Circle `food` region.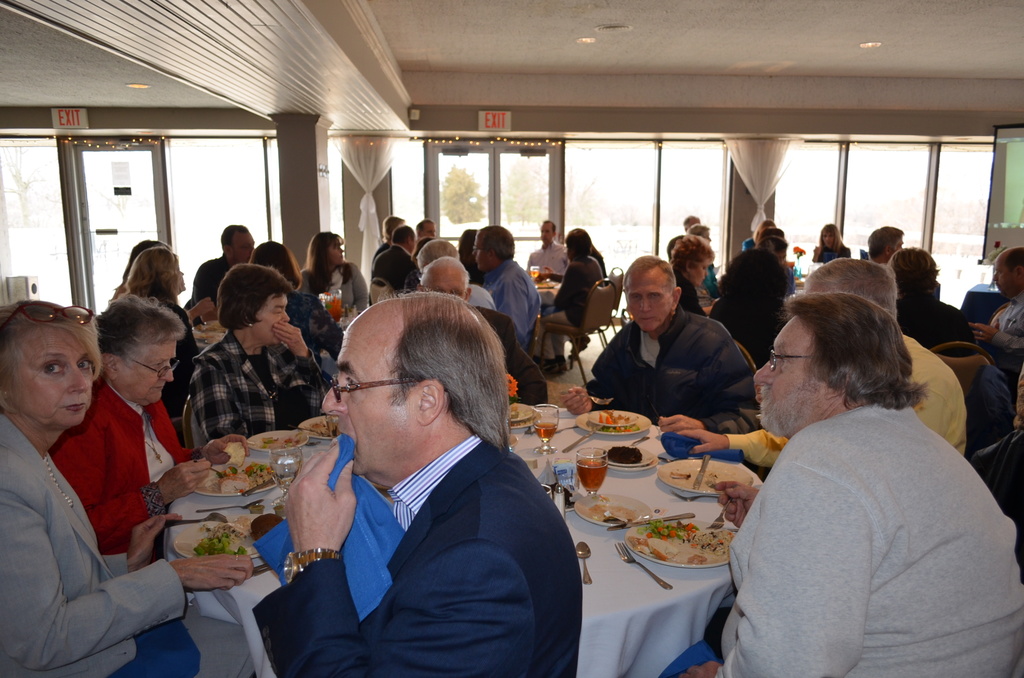
Region: region(598, 408, 631, 426).
